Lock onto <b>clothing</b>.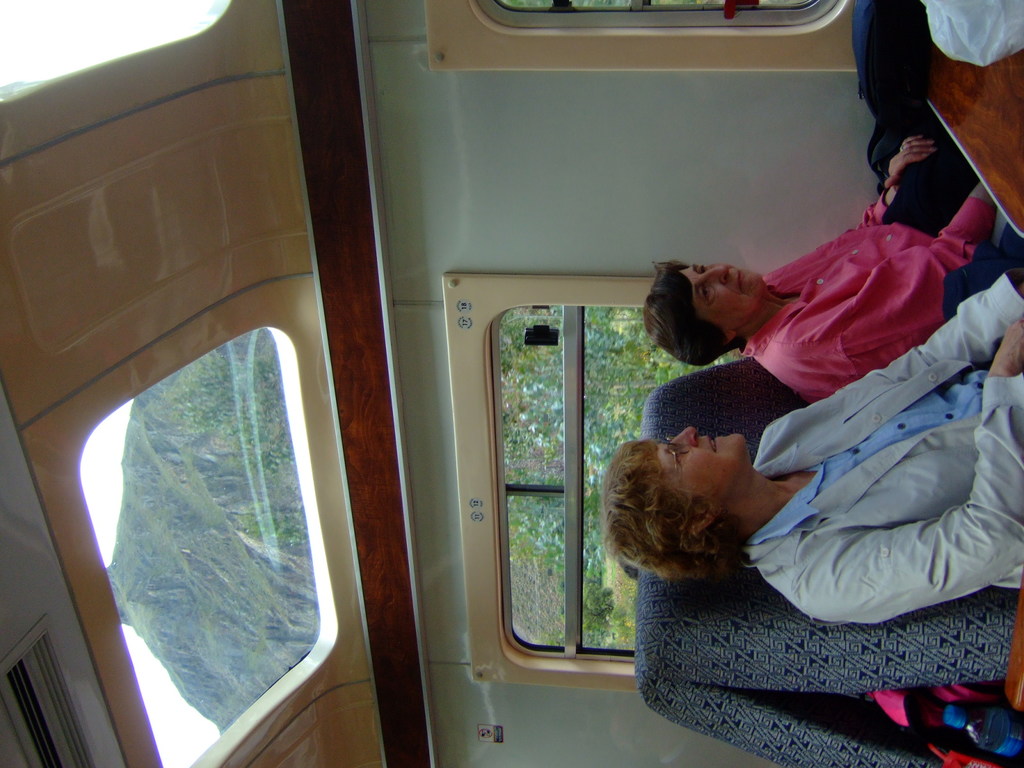
Locked: BBox(740, 279, 1023, 593).
